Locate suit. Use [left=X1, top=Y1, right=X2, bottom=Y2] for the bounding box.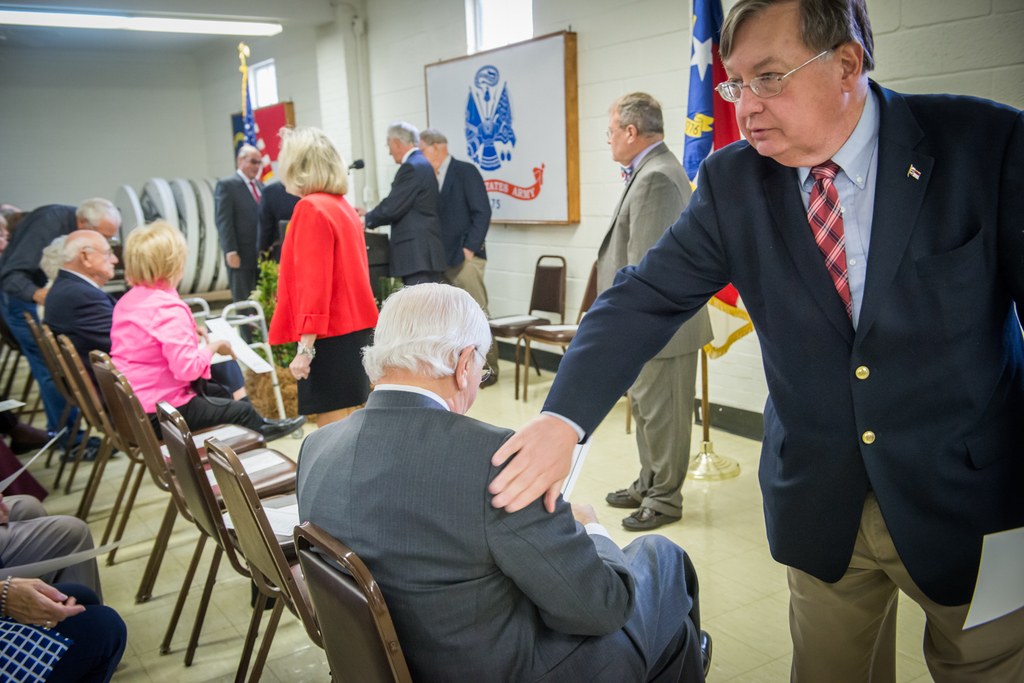
[left=207, top=171, right=267, bottom=340].
